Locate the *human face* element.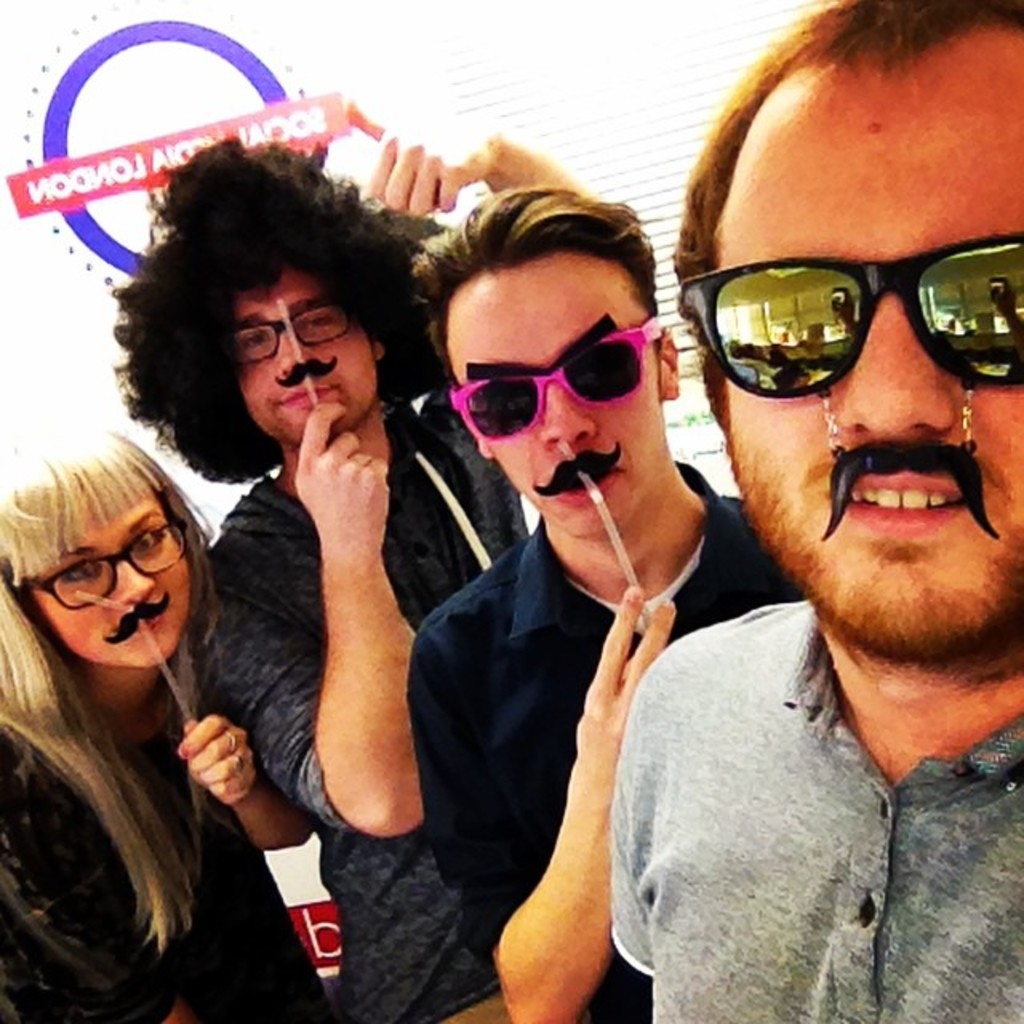
Element bbox: [222,262,381,446].
